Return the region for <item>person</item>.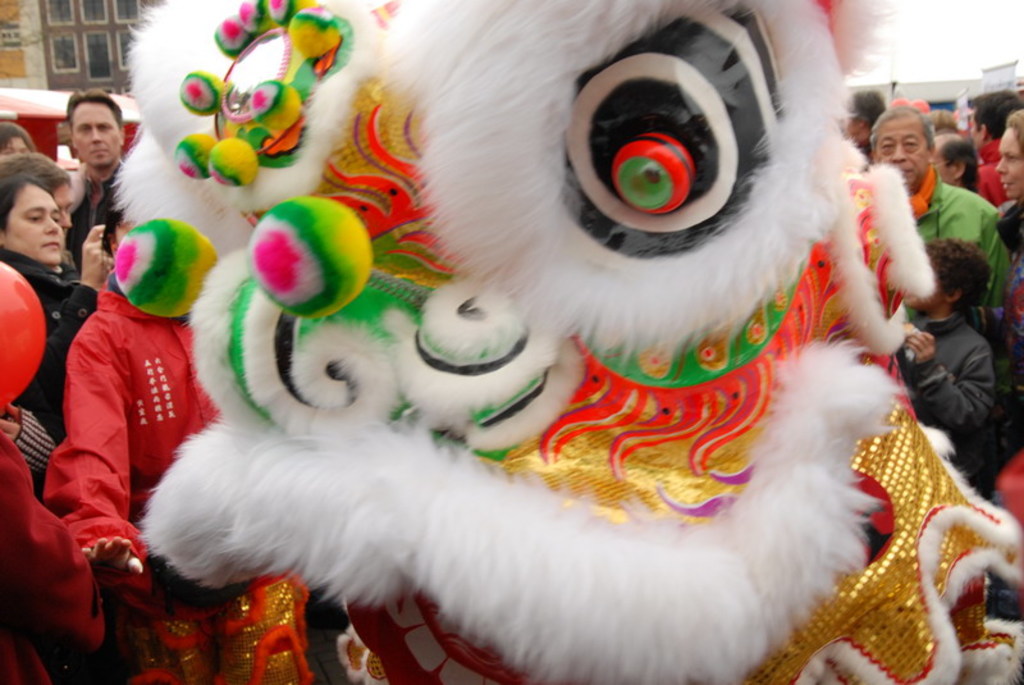
(905,230,1007,493).
